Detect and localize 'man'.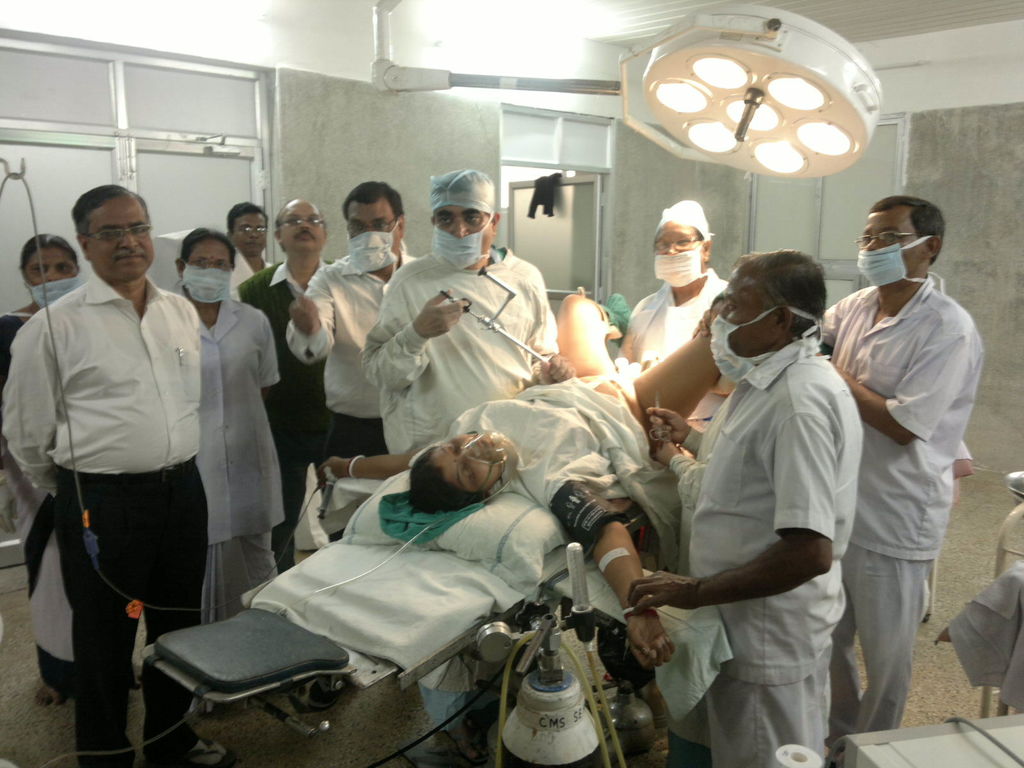
Localized at select_region(628, 250, 868, 767).
